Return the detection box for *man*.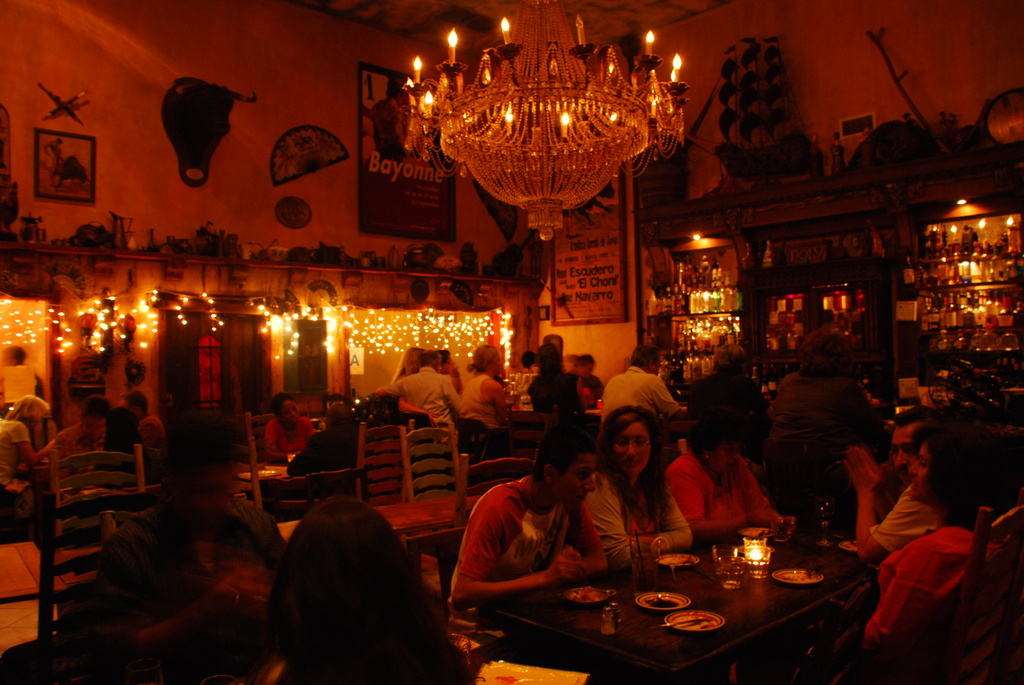
[left=55, top=397, right=109, bottom=476].
